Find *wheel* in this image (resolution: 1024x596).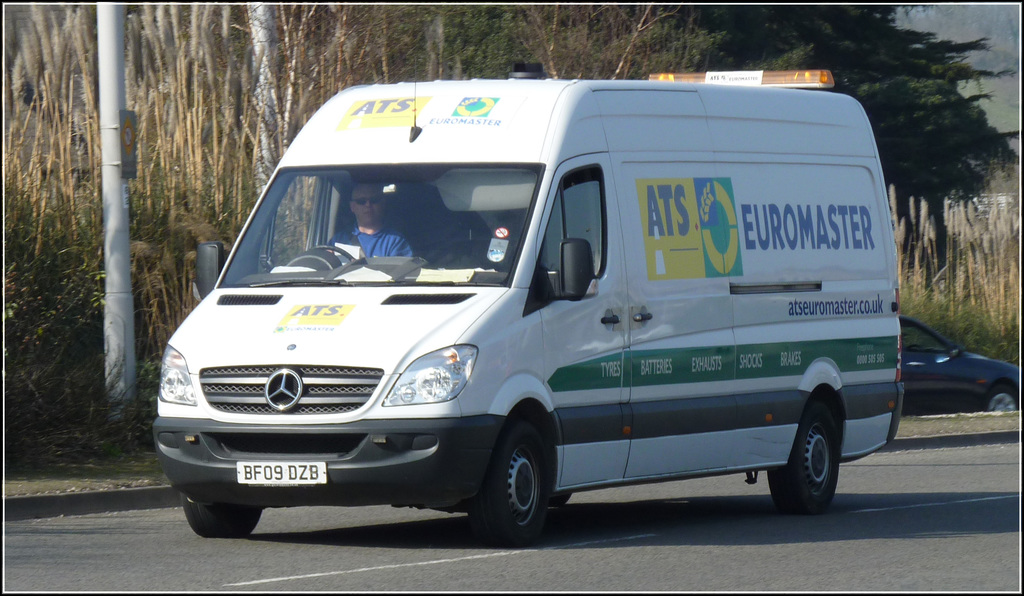
l=769, t=399, r=842, b=513.
